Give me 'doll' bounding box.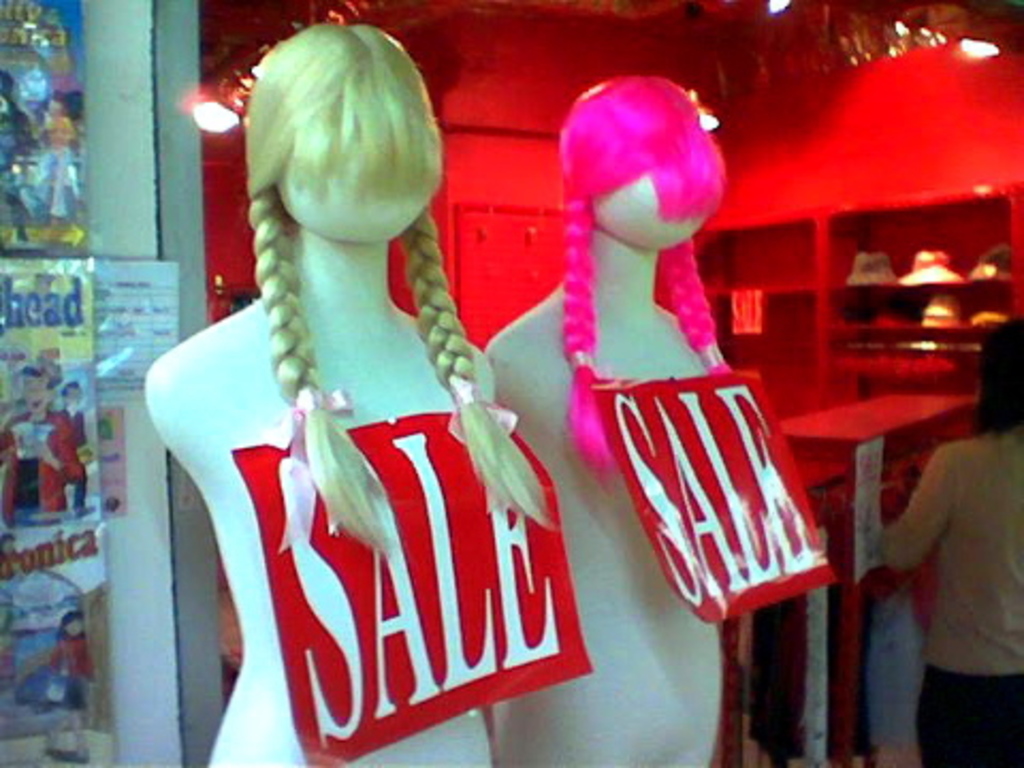
469 66 747 766.
